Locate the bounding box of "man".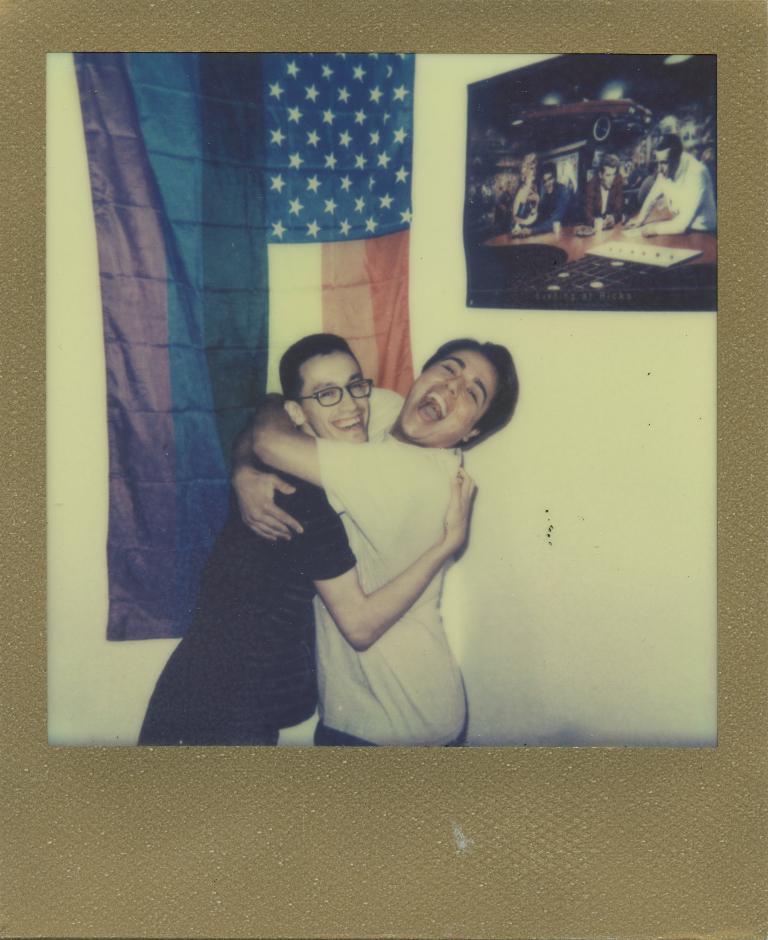
Bounding box: bbox=(512, 161, 583, 236).
